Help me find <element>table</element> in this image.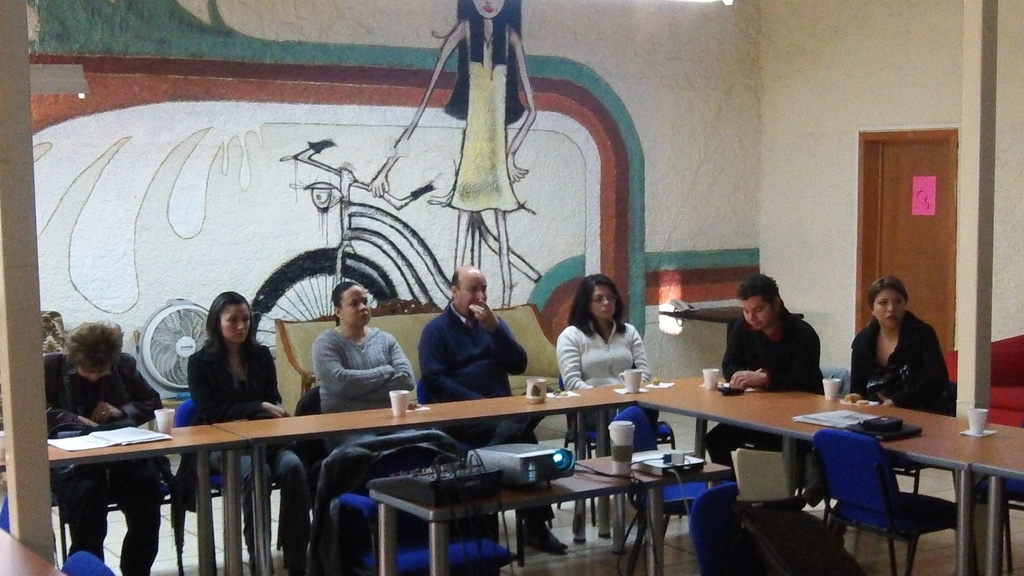
Found it: {"left": 691, "top": 381, "right": 1023, "bottom": 563}.
